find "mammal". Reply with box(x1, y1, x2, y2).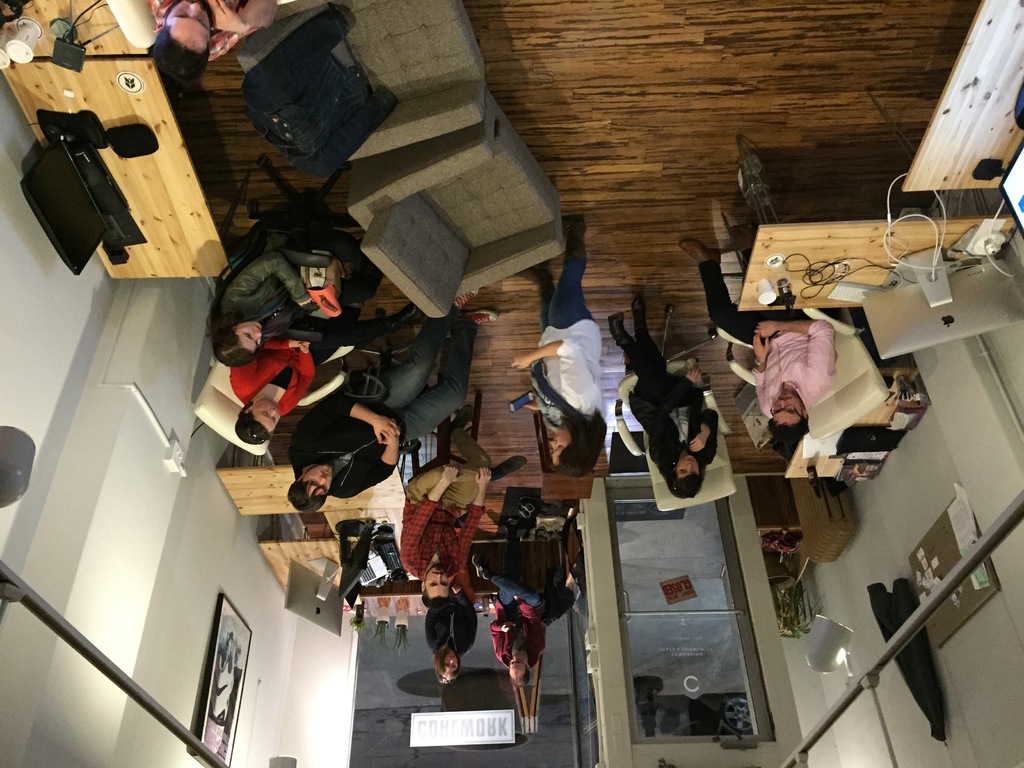
box(225, 304, 419, 450).
